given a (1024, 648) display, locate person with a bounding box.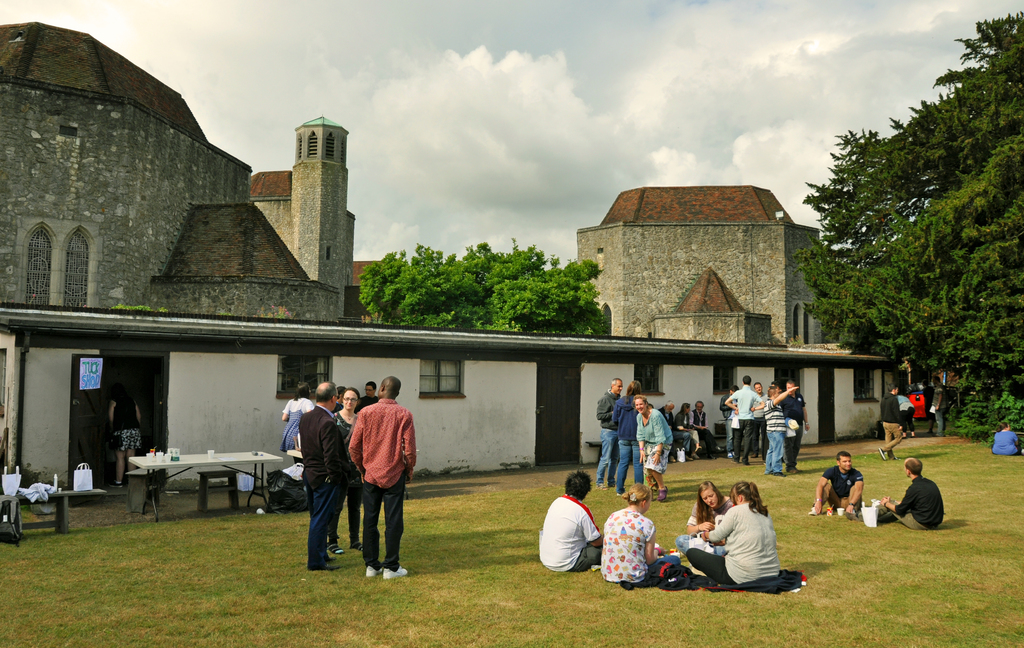
Located: region(692, 403, 715, 454).
